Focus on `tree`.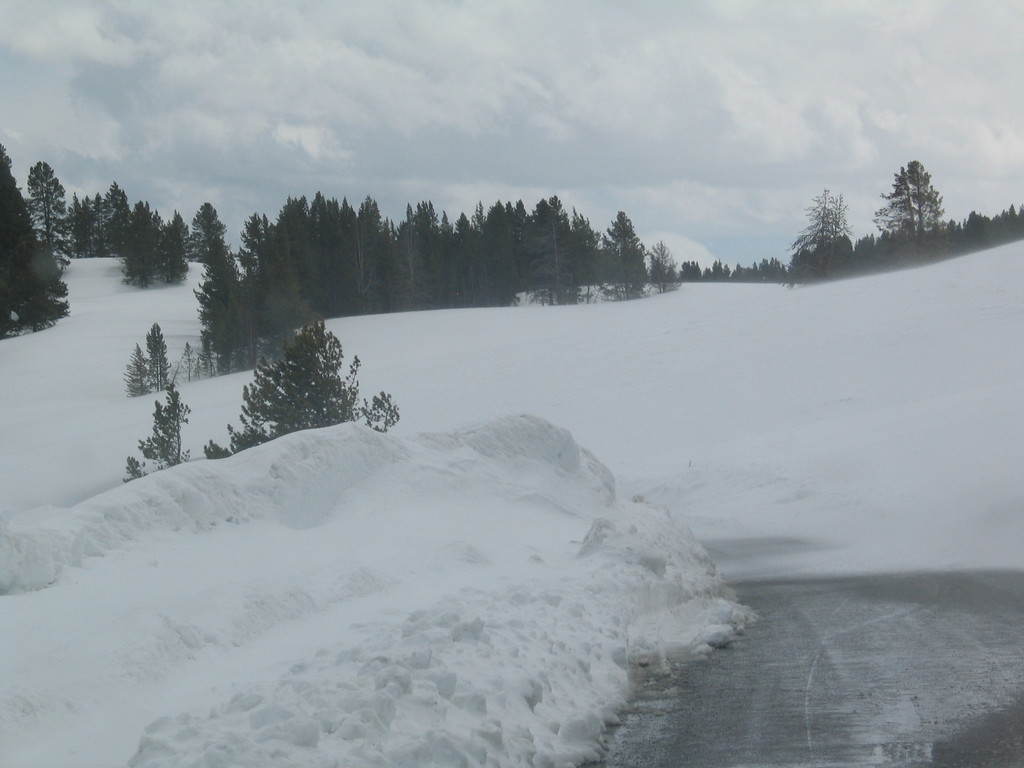
Focused at locate(339, 191, 384, 317).
